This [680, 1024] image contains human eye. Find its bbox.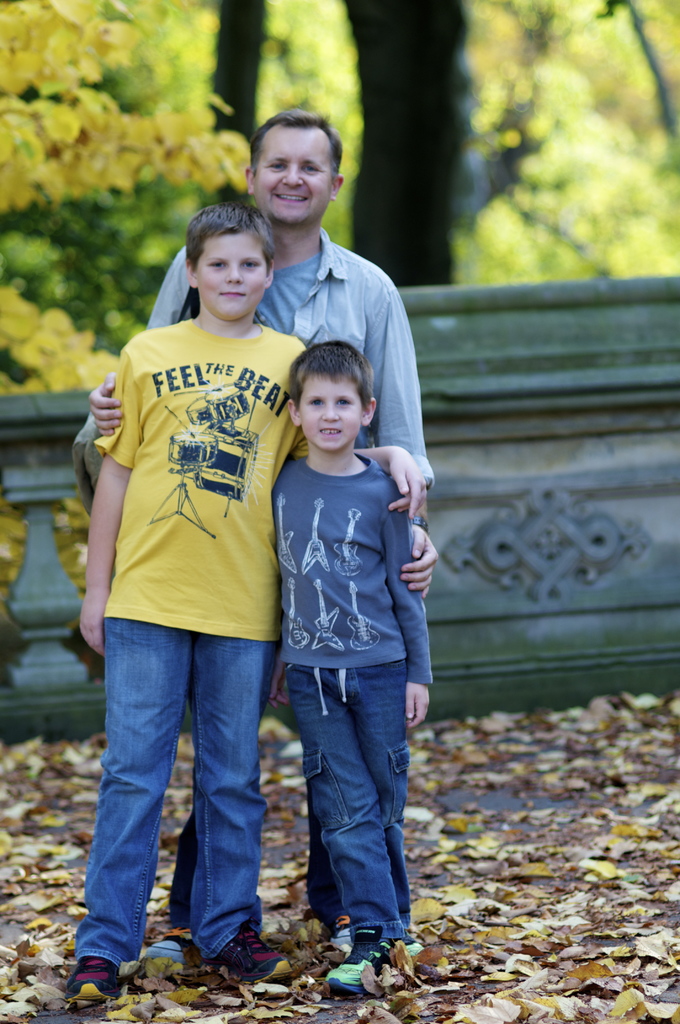
<bbox>336, 396, 352, 406</bbox>.
